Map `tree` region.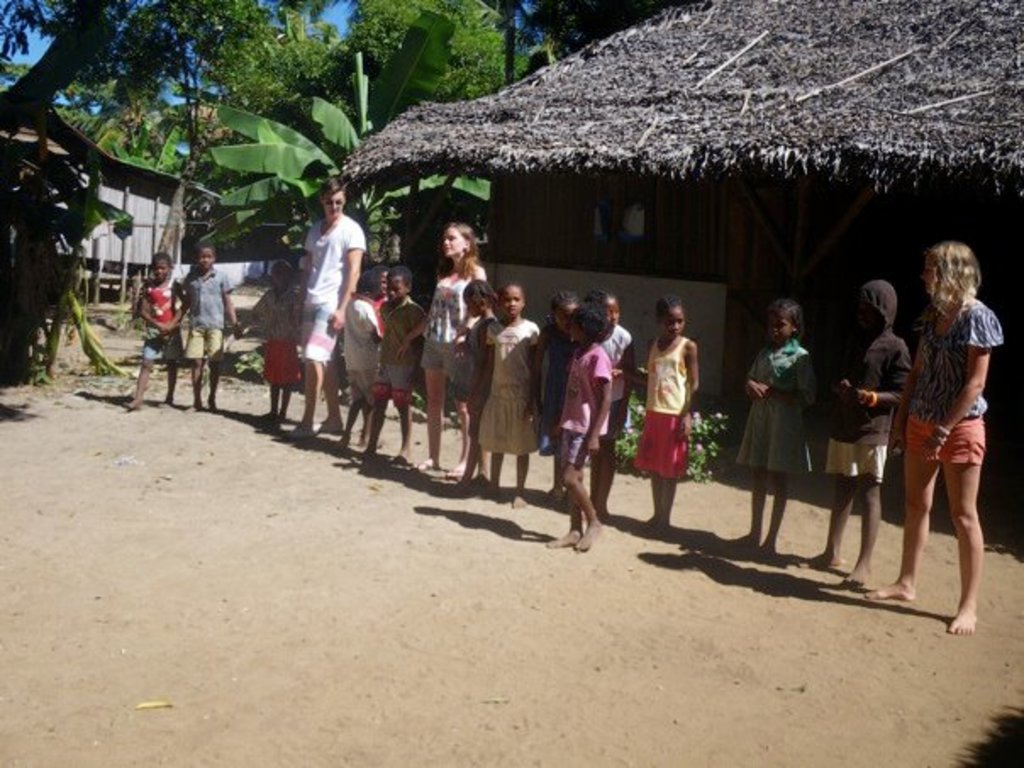
Mapped to [left=219, top=0, right=541, bottom=188].
